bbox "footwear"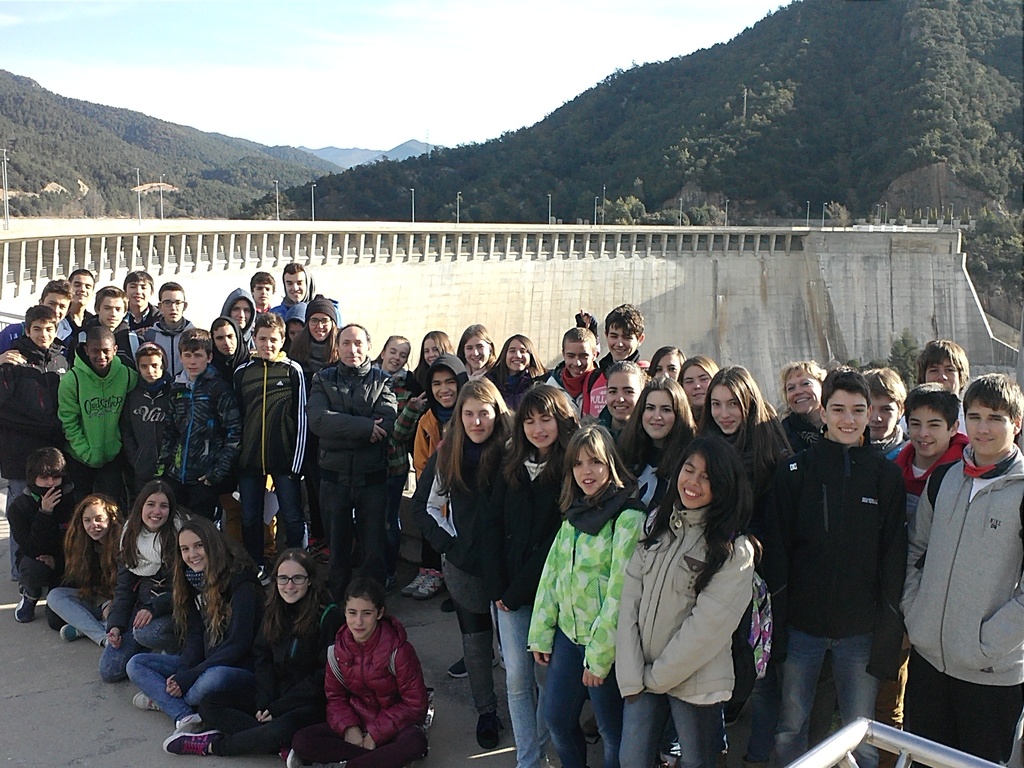
box(477, 708, 502, 754)
